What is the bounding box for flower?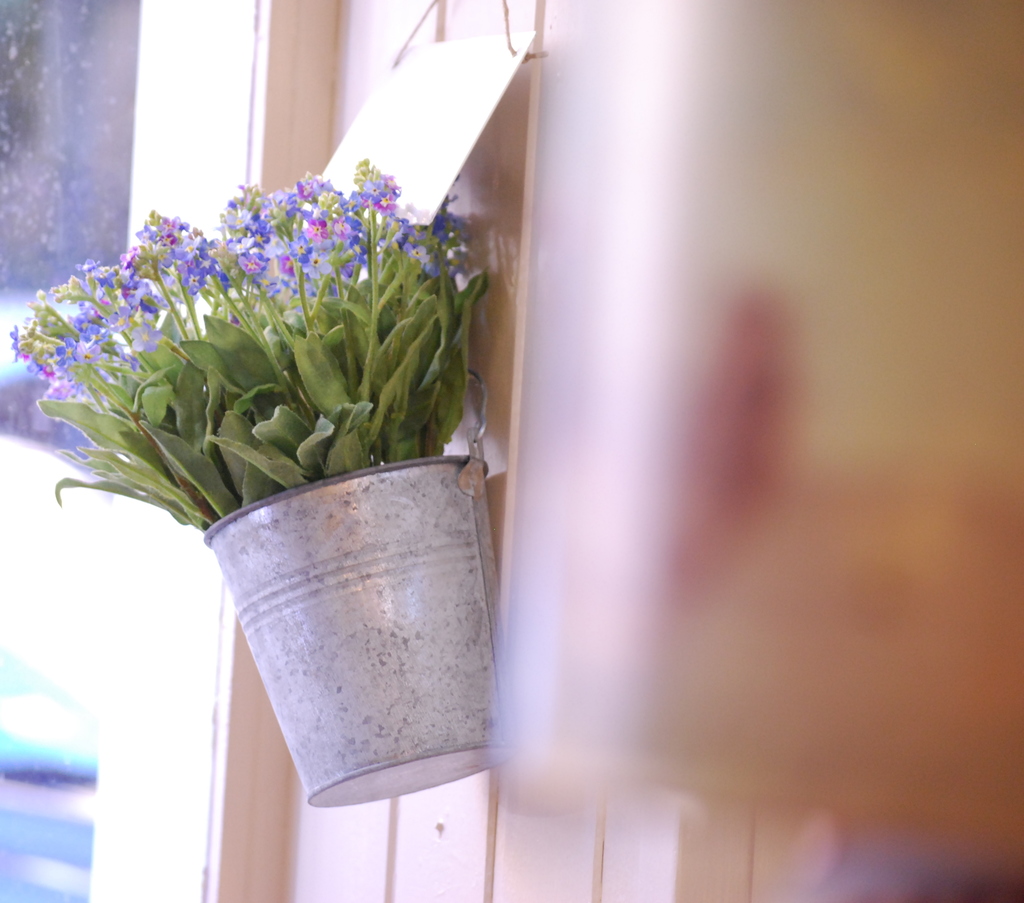
bbox=(330, 208, 346, 236).
